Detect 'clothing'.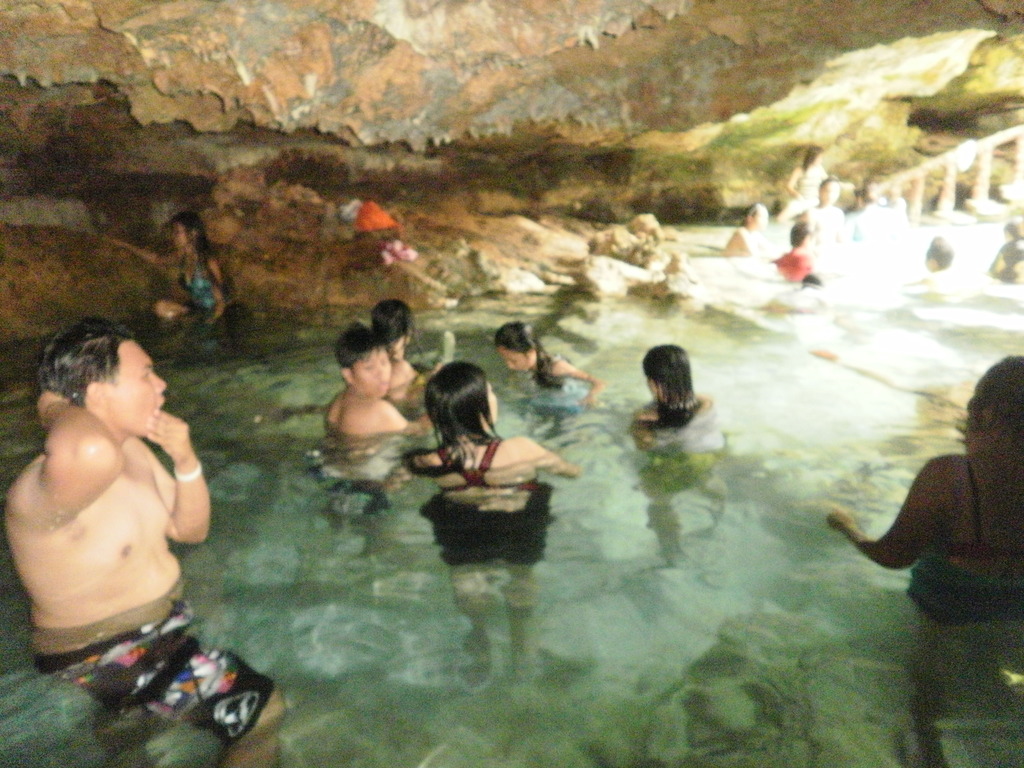
Detected at bbox=(907, 456, 1023, 628).
